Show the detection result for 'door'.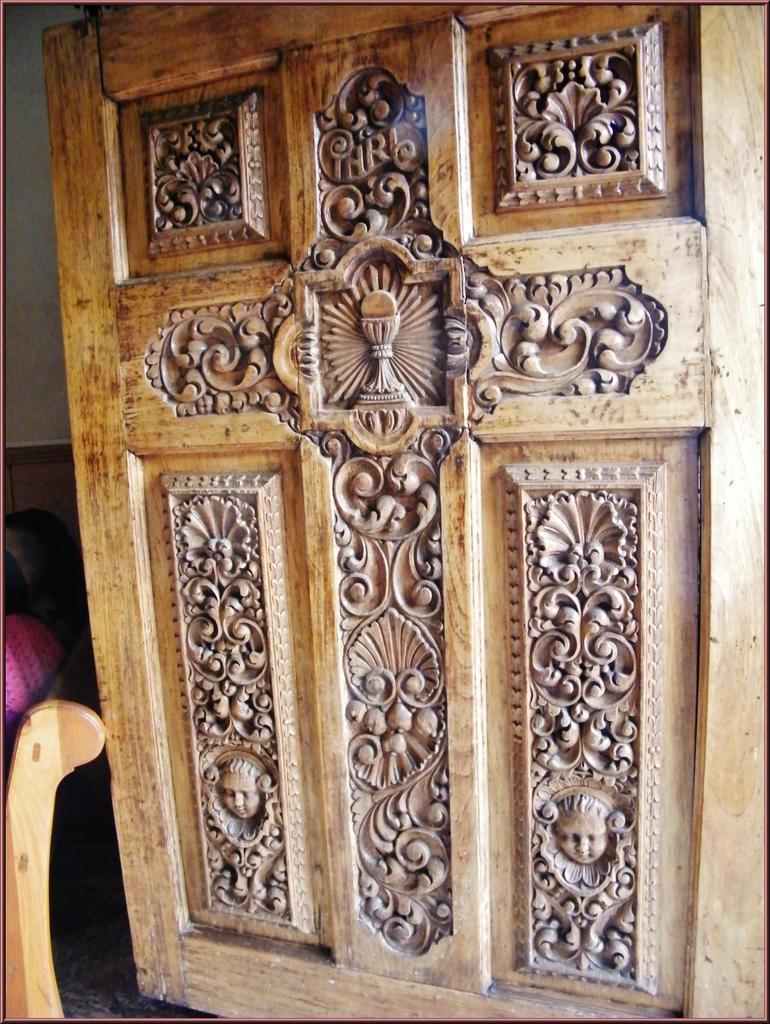
detection(36, 0, 769, 1023).
